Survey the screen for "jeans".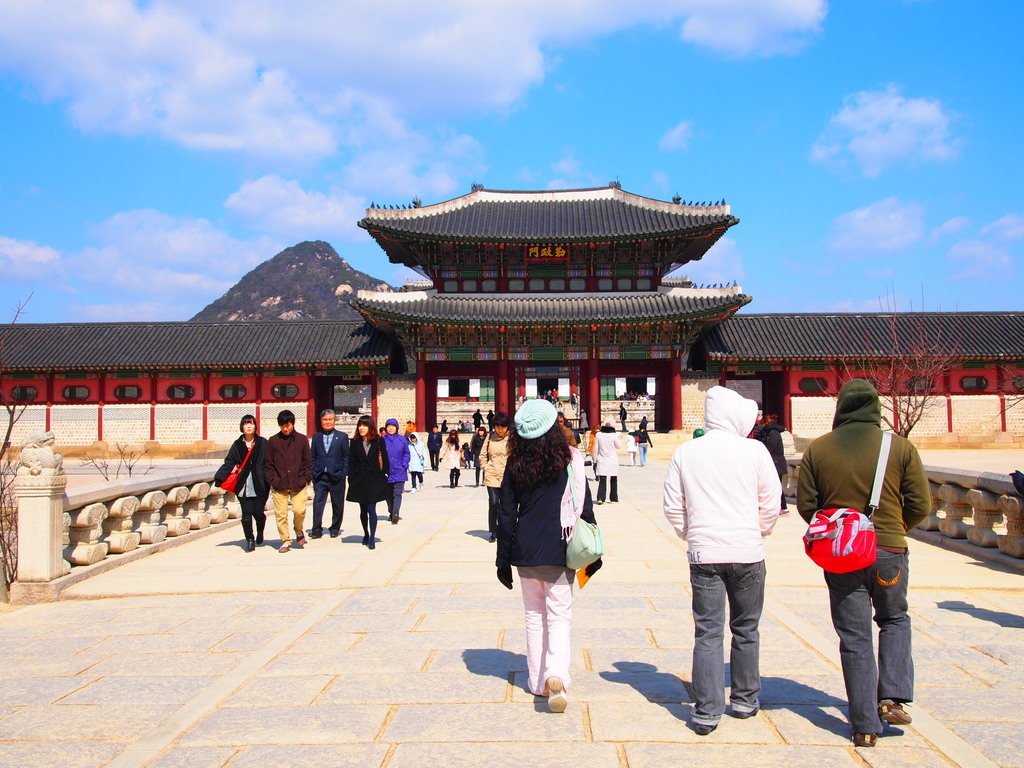
Survey found: <bbox>638, 442, 649, 467</bbox>.
